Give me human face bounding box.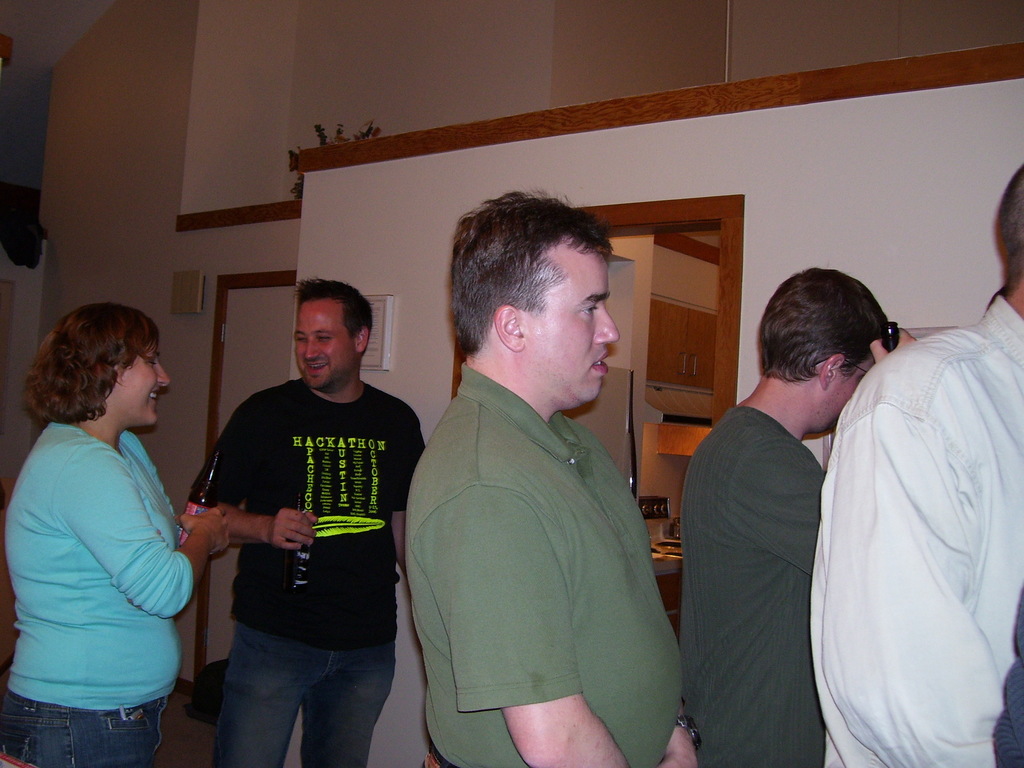
detection(295, 296, 359, 390).
